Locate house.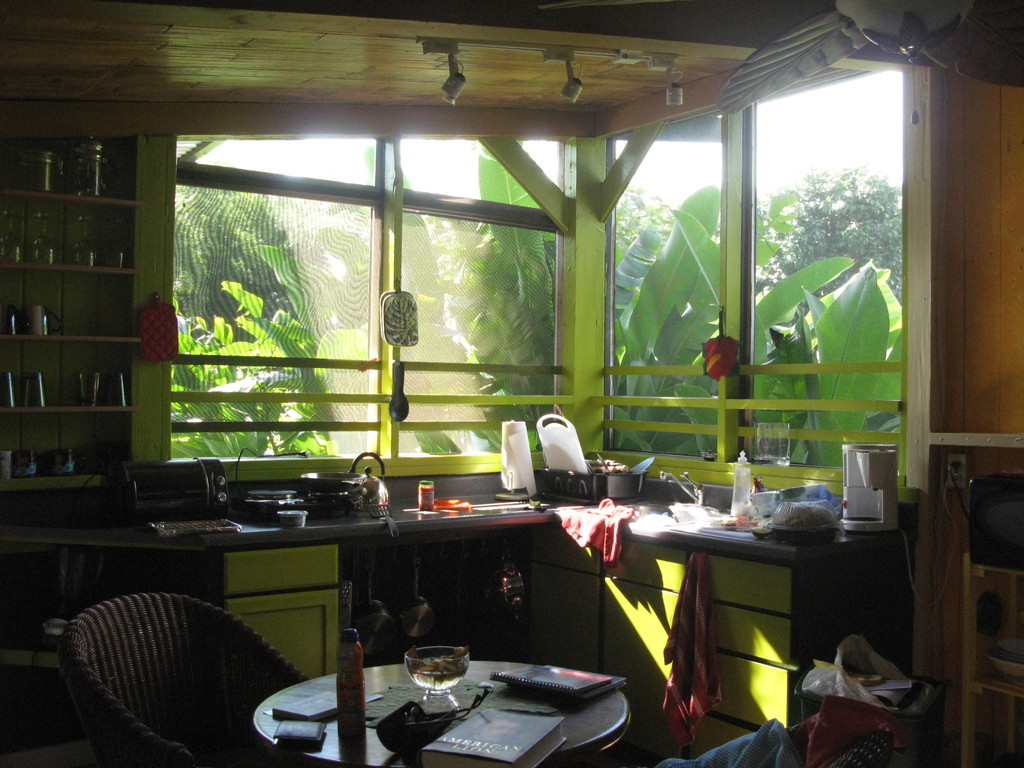
Bounding box: locate(0, 0, 1023, 767).
